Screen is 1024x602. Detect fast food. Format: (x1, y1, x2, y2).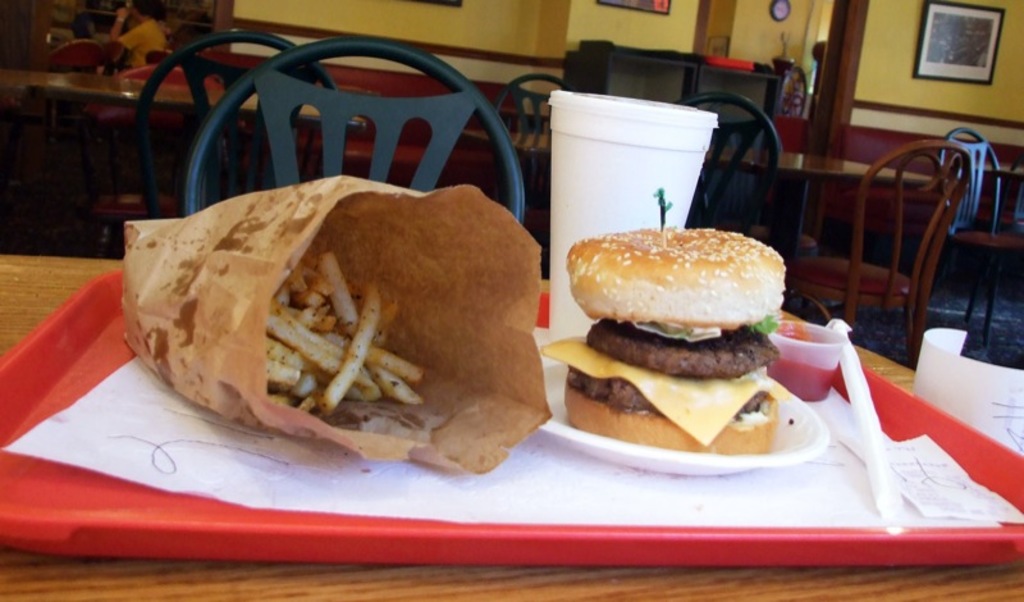
(268, 339, 301, 391).
